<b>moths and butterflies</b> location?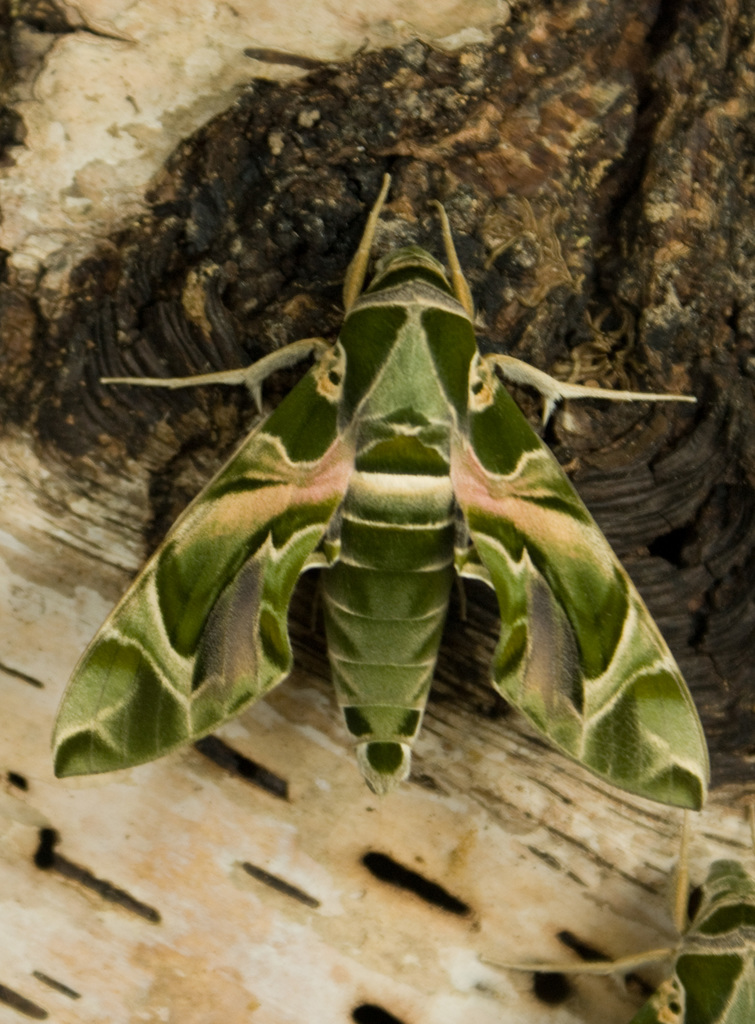
box(472, 803, 754, 1023)
